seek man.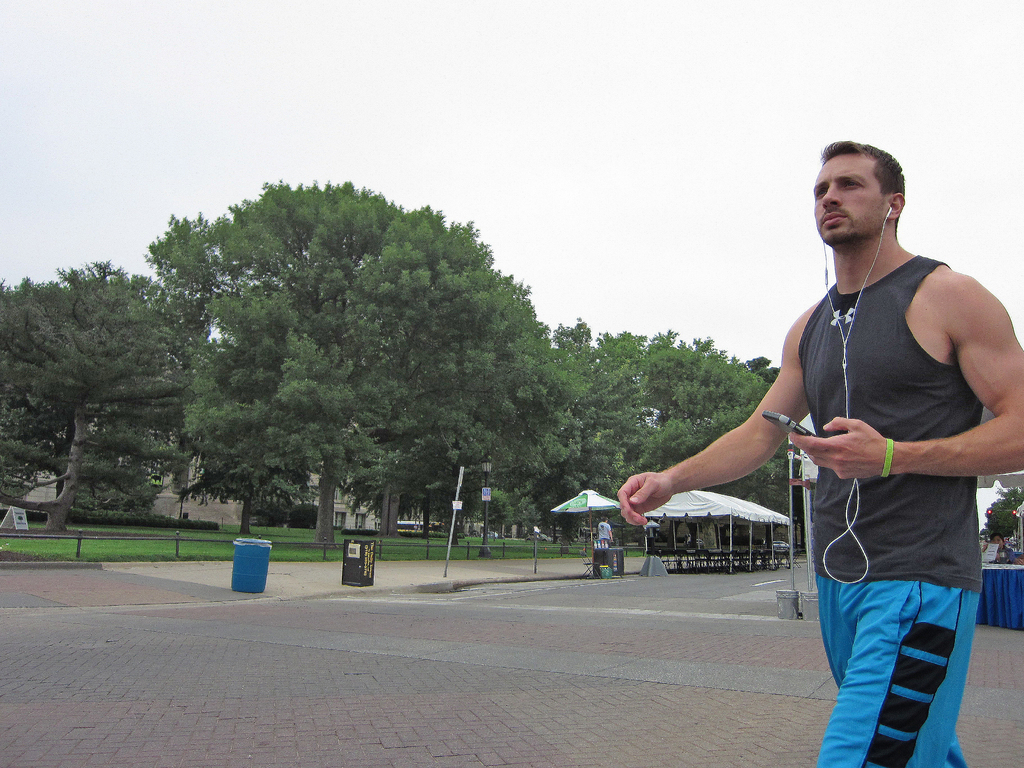
<box>598,515,612,548</box>.
